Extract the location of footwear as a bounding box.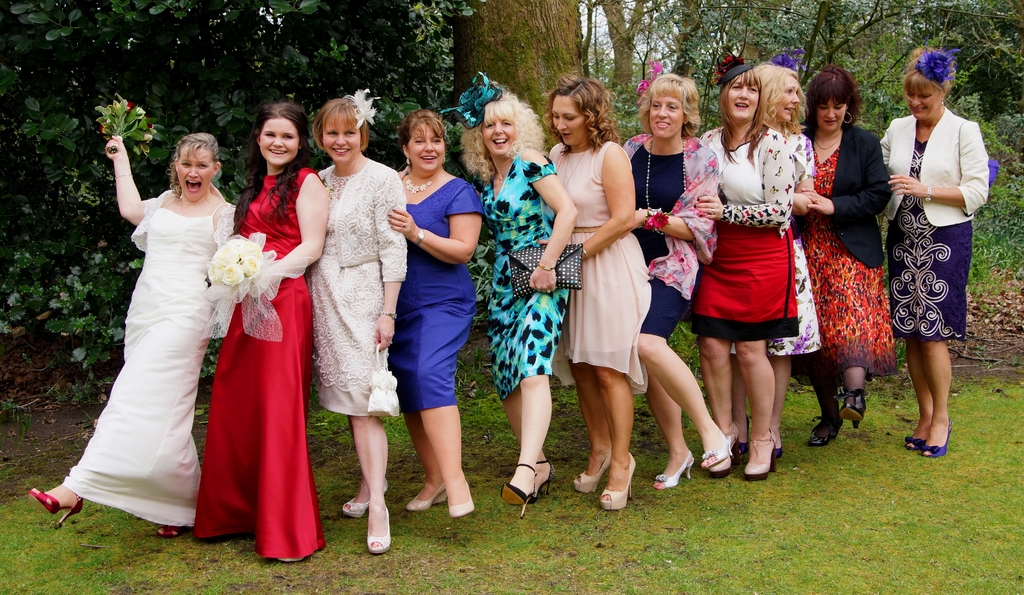
pyautogui.locateOnScreen(808, 416, 844, 450).
